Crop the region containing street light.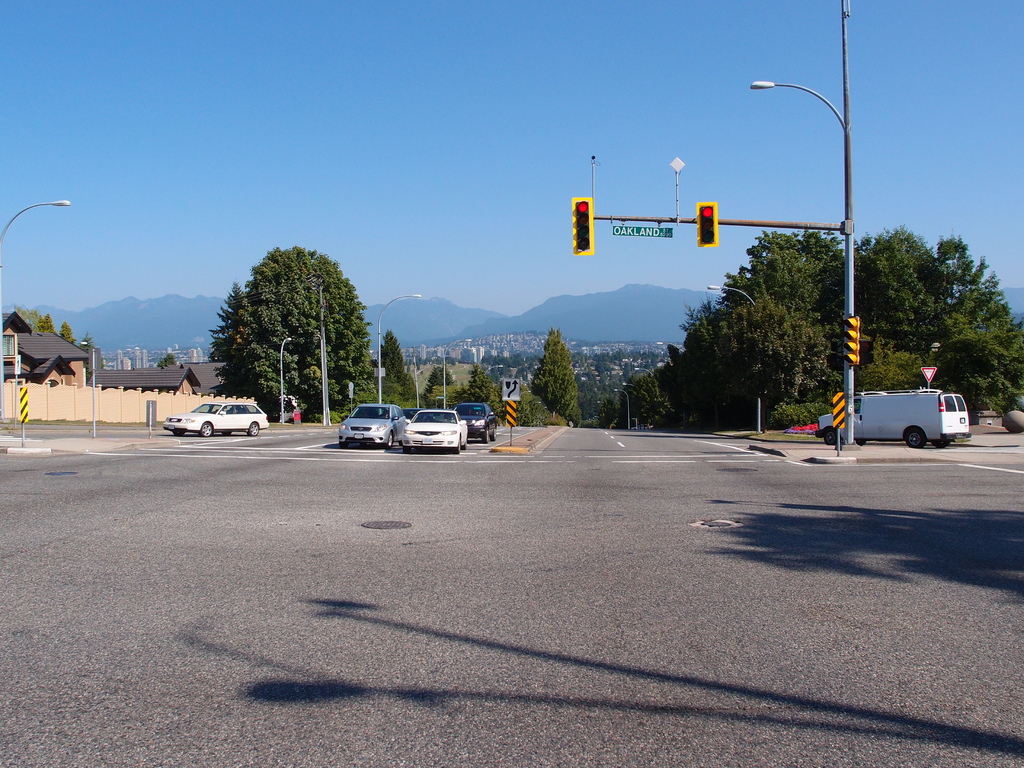
Crop region: Rect(517, 390, 531, 429).
